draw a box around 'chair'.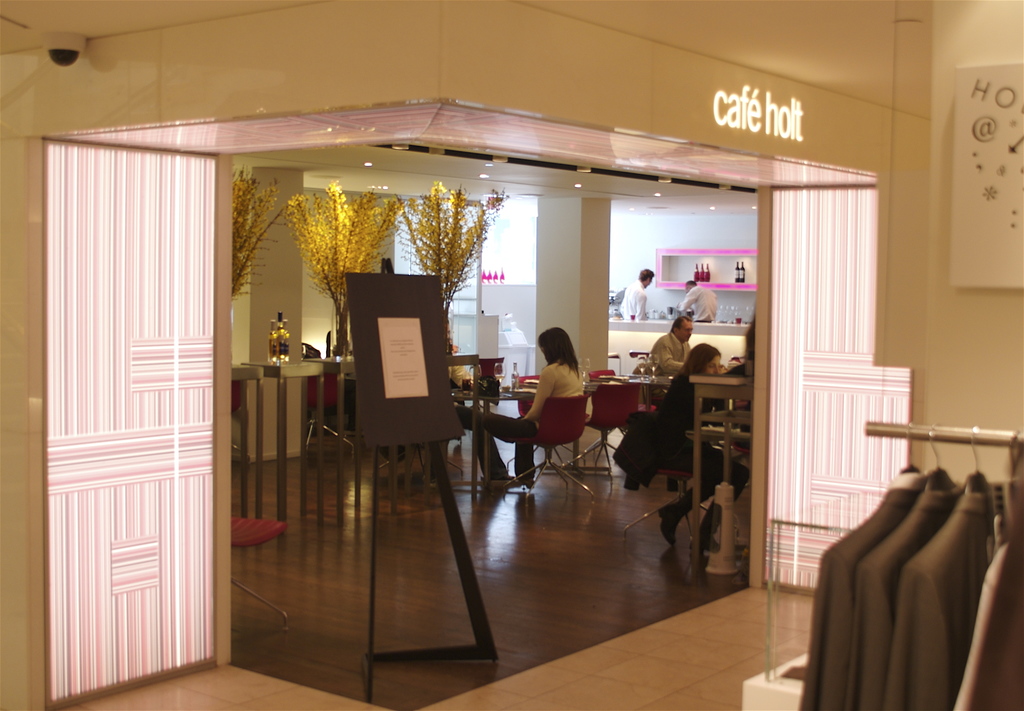
locate(581, 367, 636, 476).
